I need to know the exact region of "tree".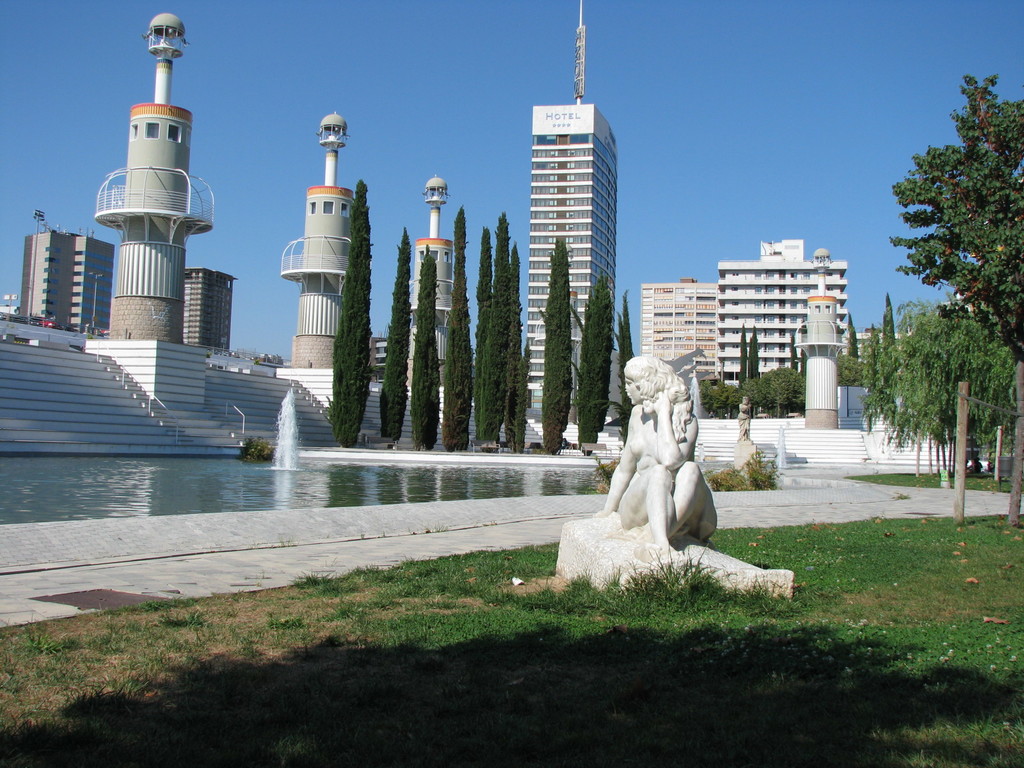
Region: bbox=(578, 267, 616, 456).
